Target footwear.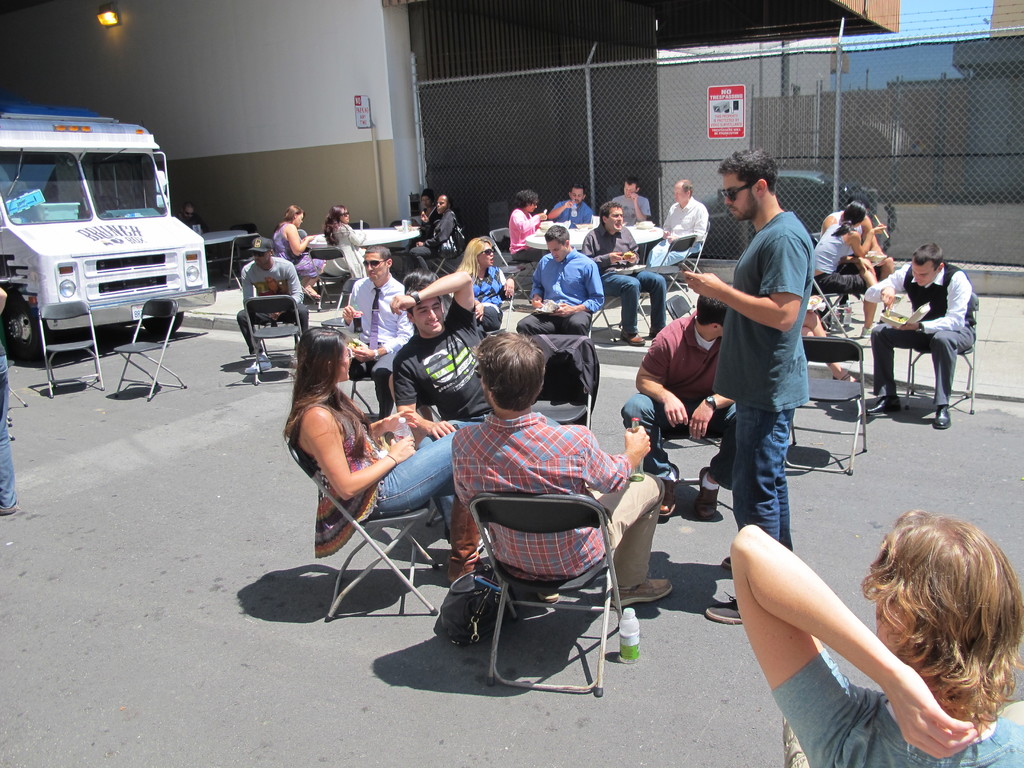
Target region: bbox=[721, 554, 733, 572].
